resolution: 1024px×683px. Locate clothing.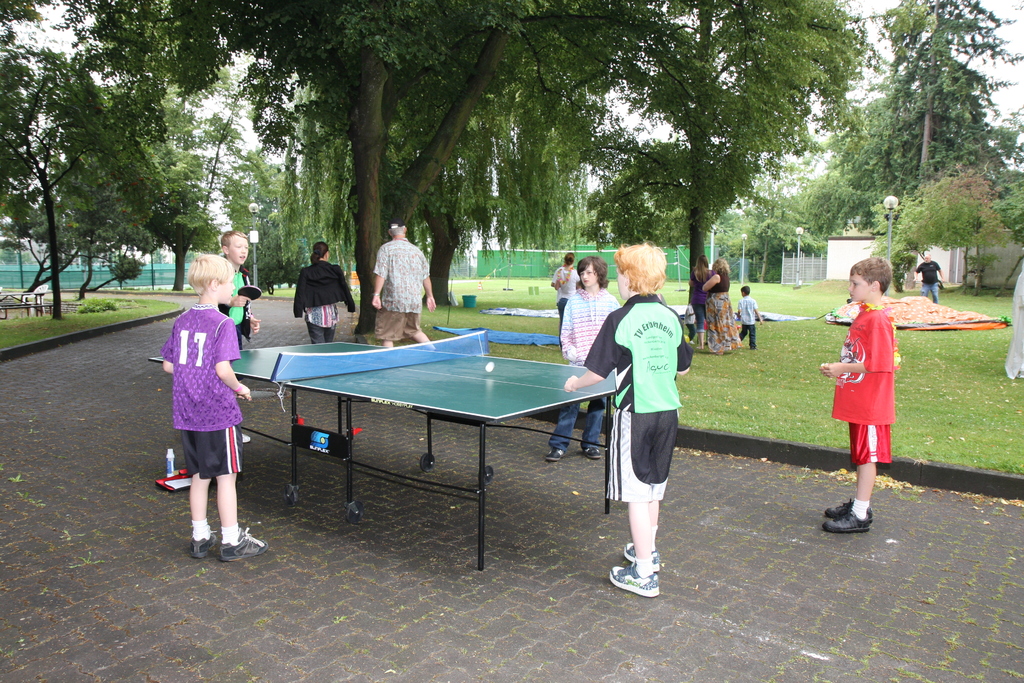
(left=691, top=265, right=708, bottom=334).
